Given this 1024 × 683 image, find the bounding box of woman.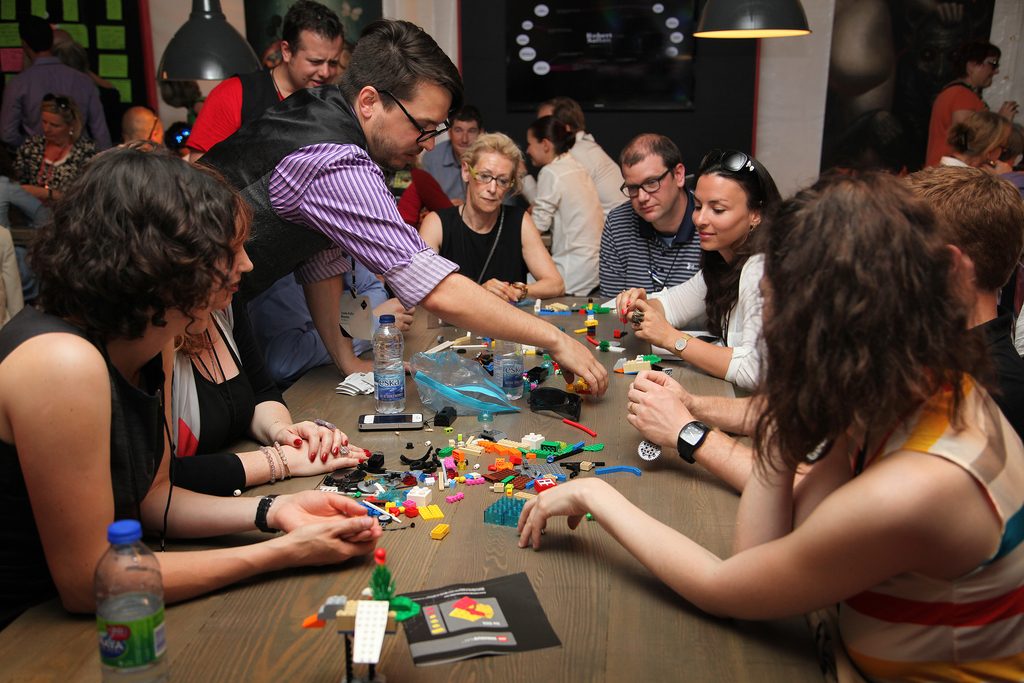
bbox=(0, 147, 381, 638).
